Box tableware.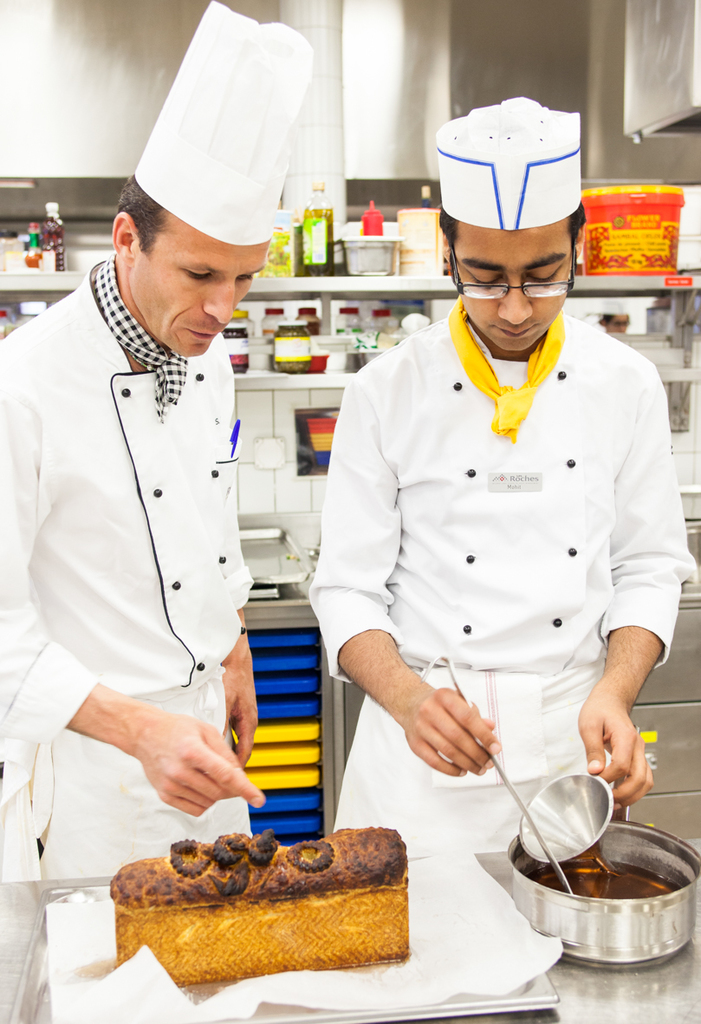
(505,813,693,962).
